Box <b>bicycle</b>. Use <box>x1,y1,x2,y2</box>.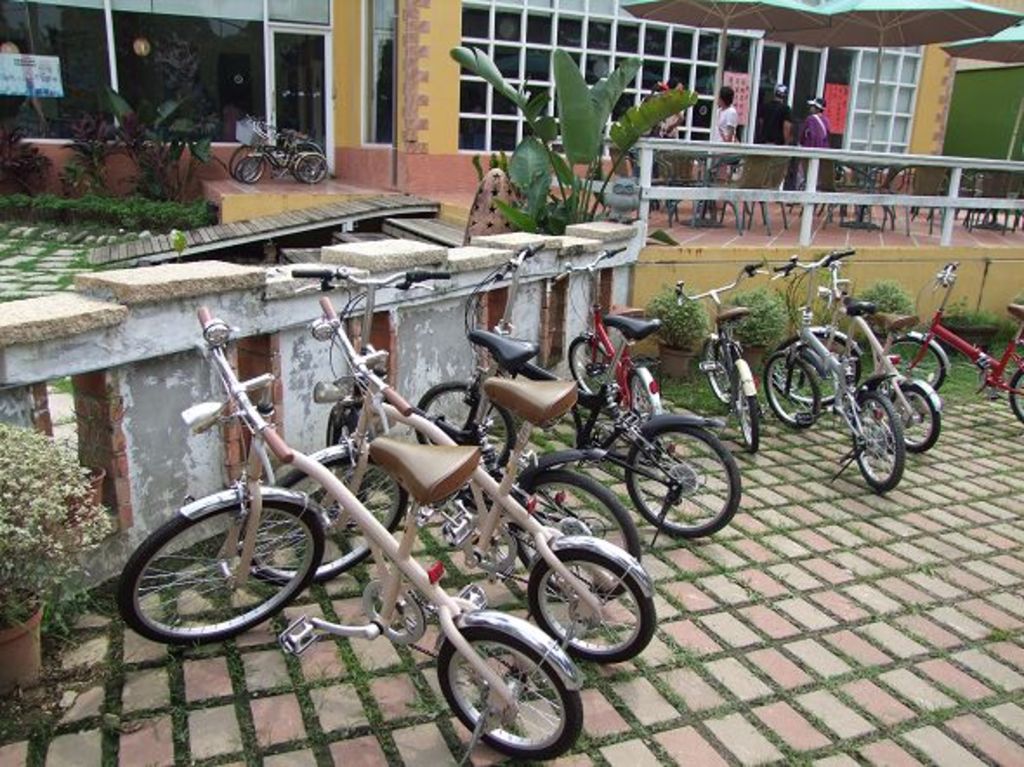
<box>887,262,1022,420</box>.
